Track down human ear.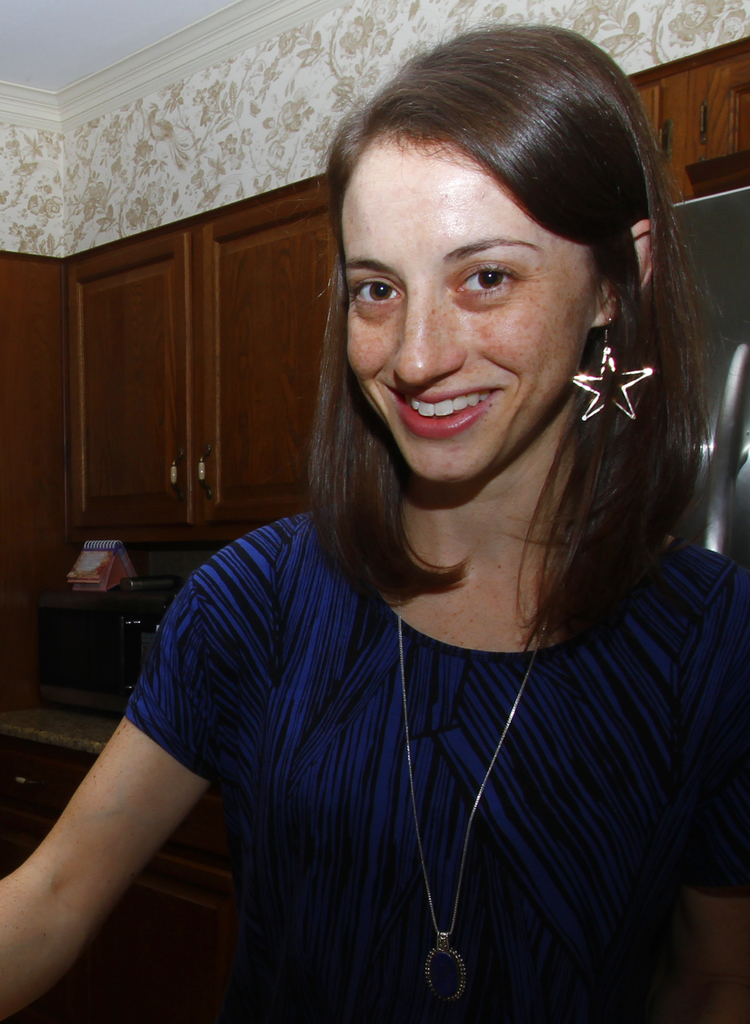
Tracked to (589,223,657,324).
